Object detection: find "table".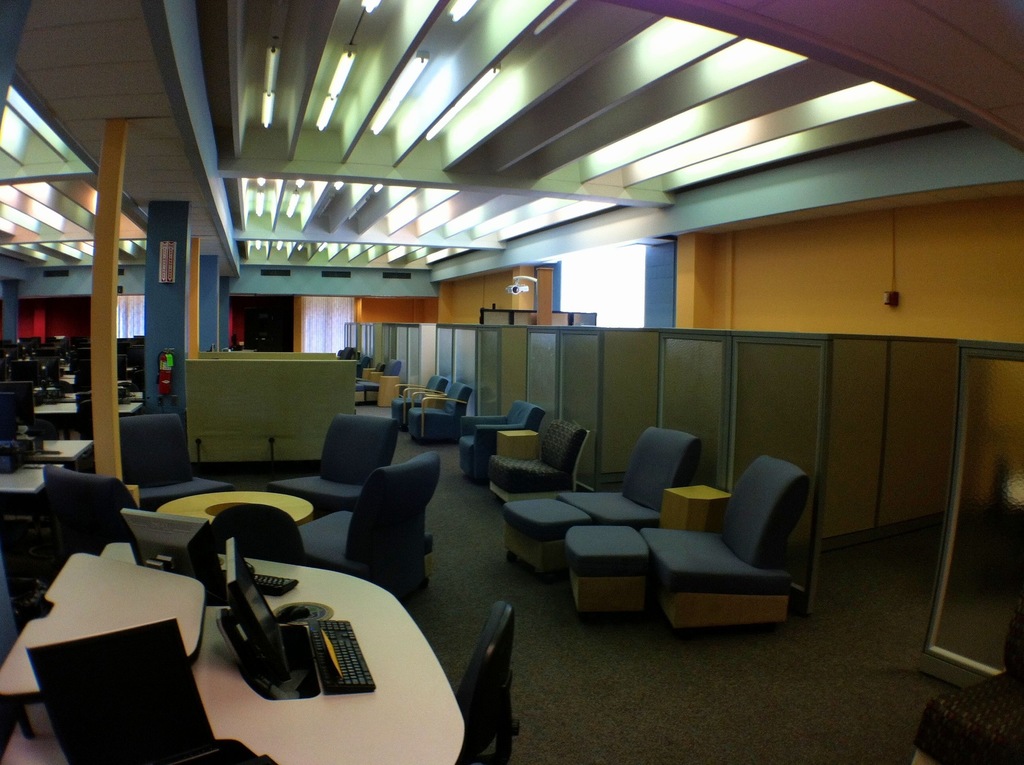
(left=497, top=430, right=537, bottom=459).
